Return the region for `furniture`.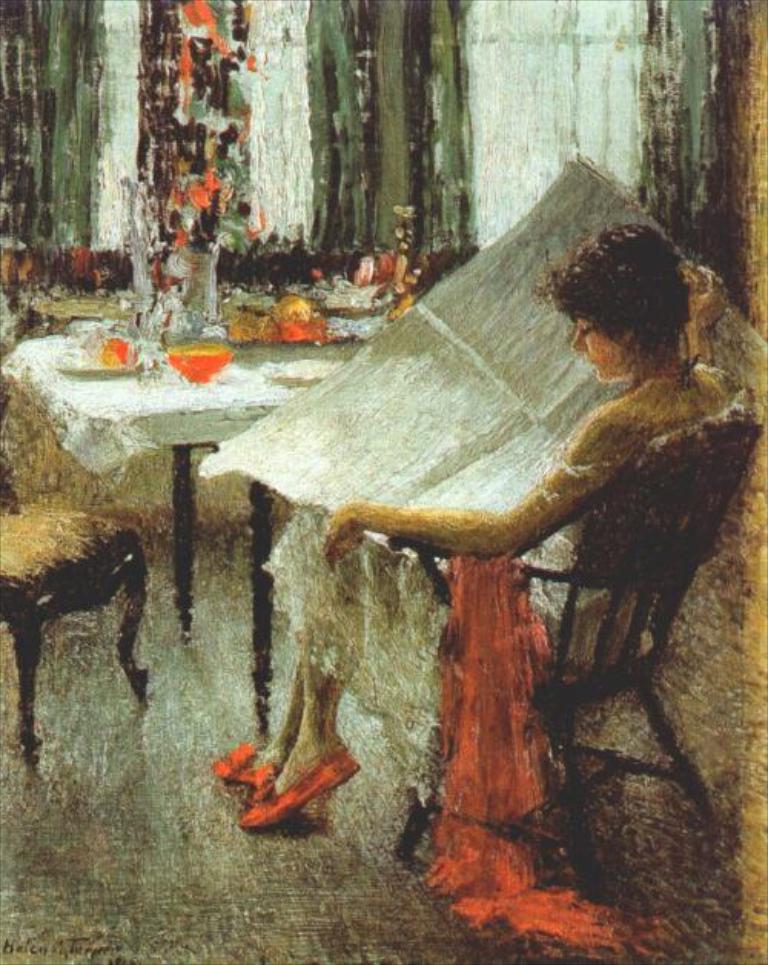
<bbox>0, 332, 369, 727</bbox>.
